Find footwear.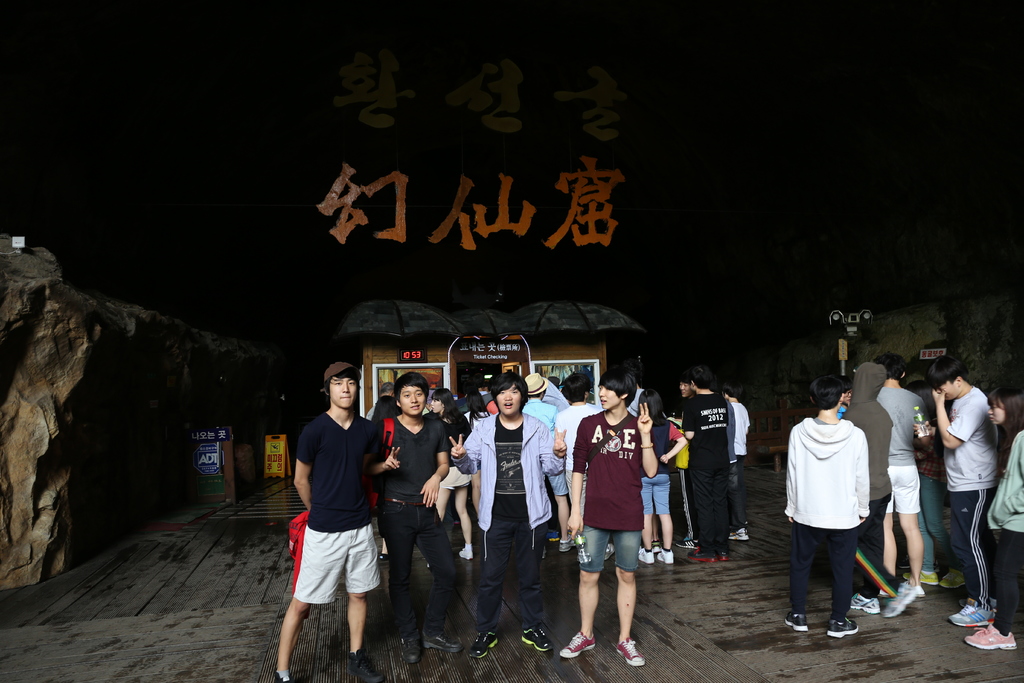
l=948, t=598, r=993, b=627.
